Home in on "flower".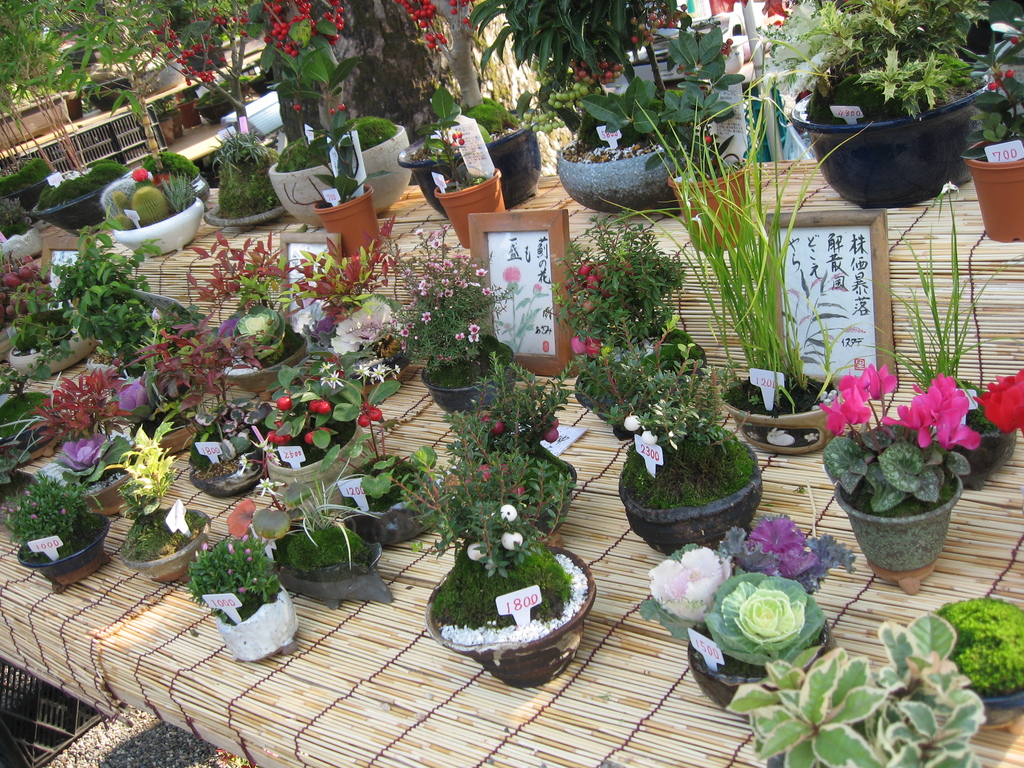
Homed in at rect(821, 378, 868, 436).
